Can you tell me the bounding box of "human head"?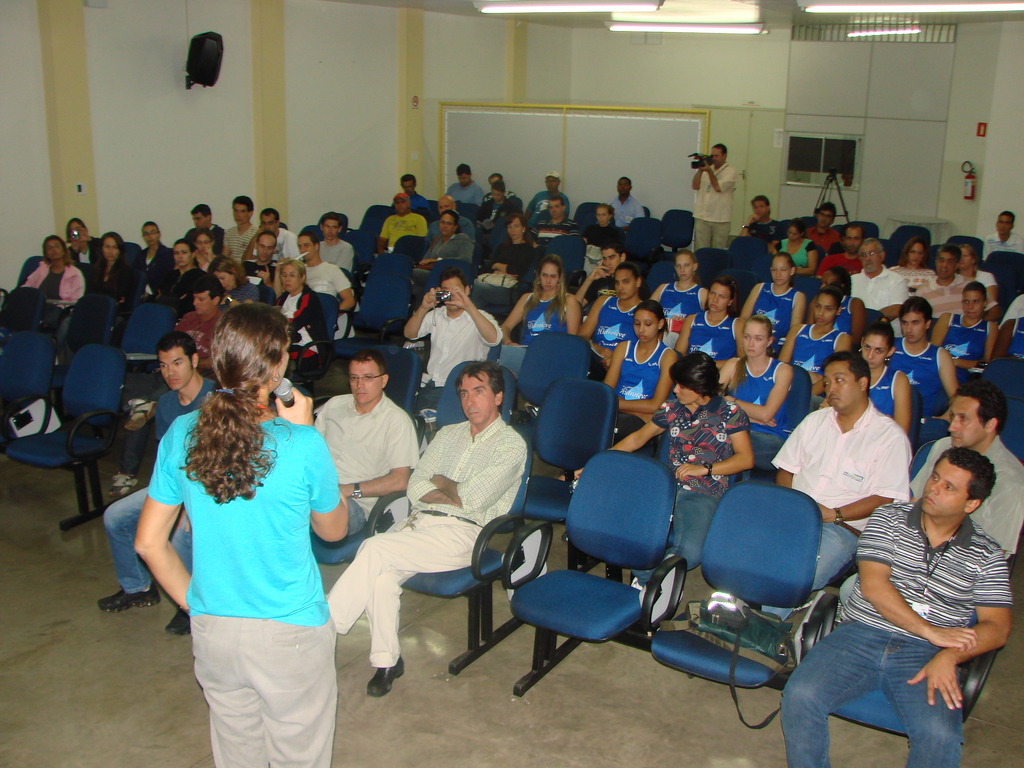
{"x1": 457, "y1": 163, "x2": 472, "y2": 187}.
